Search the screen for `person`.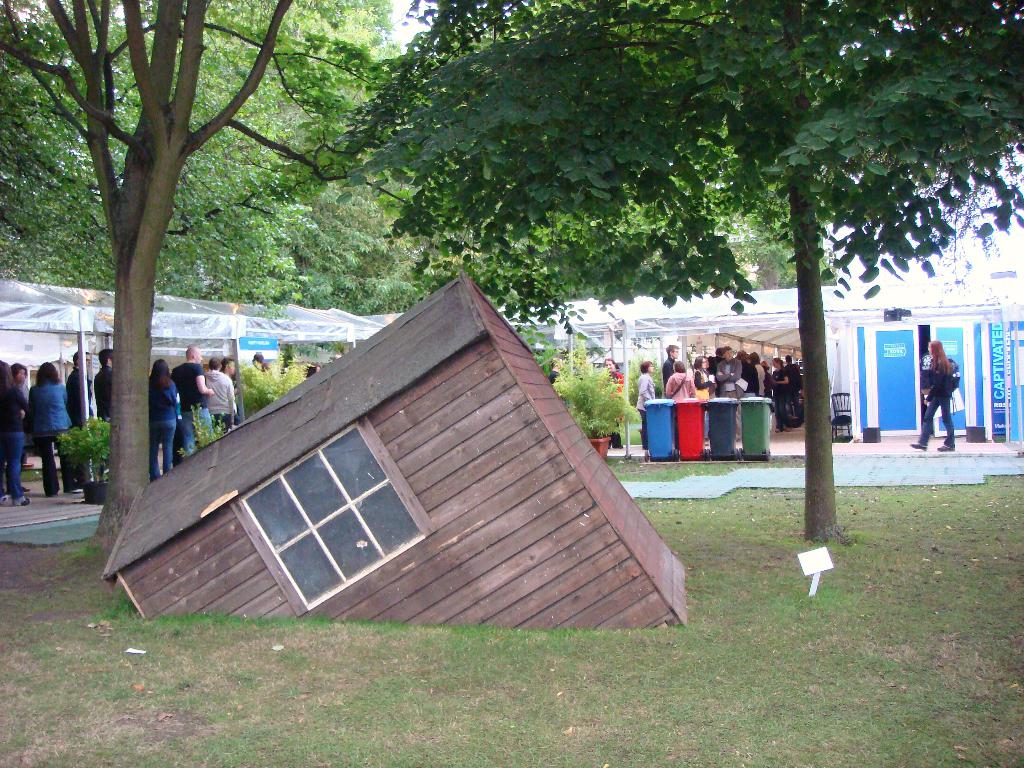
Found at bbox=(597, 352, 624, 447).
